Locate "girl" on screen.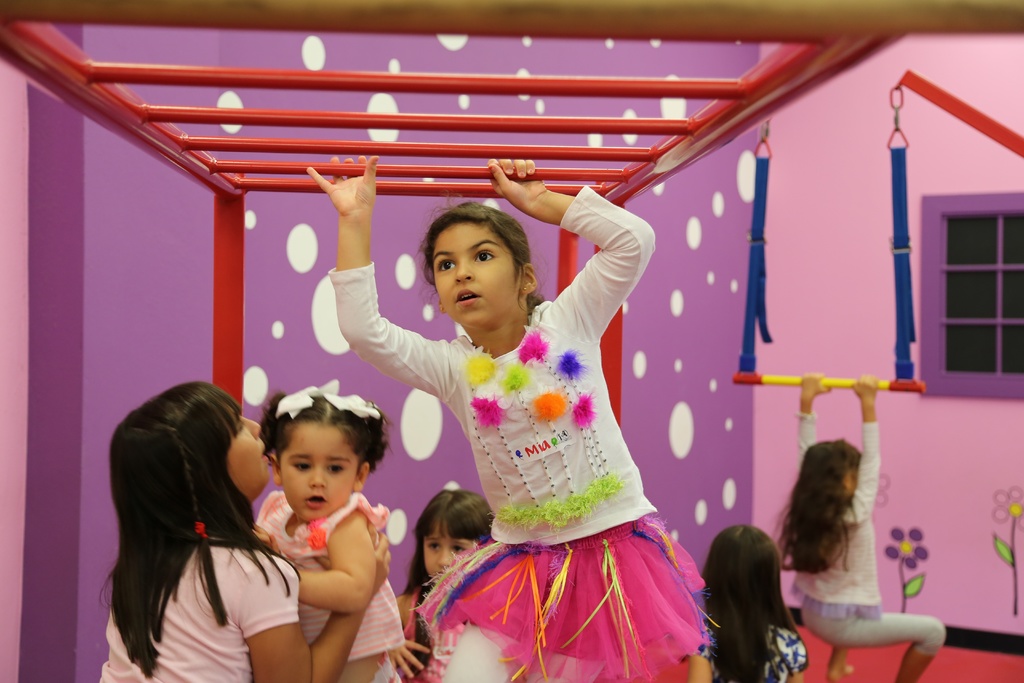
On screen at locate(696, 513, 815, 678).
